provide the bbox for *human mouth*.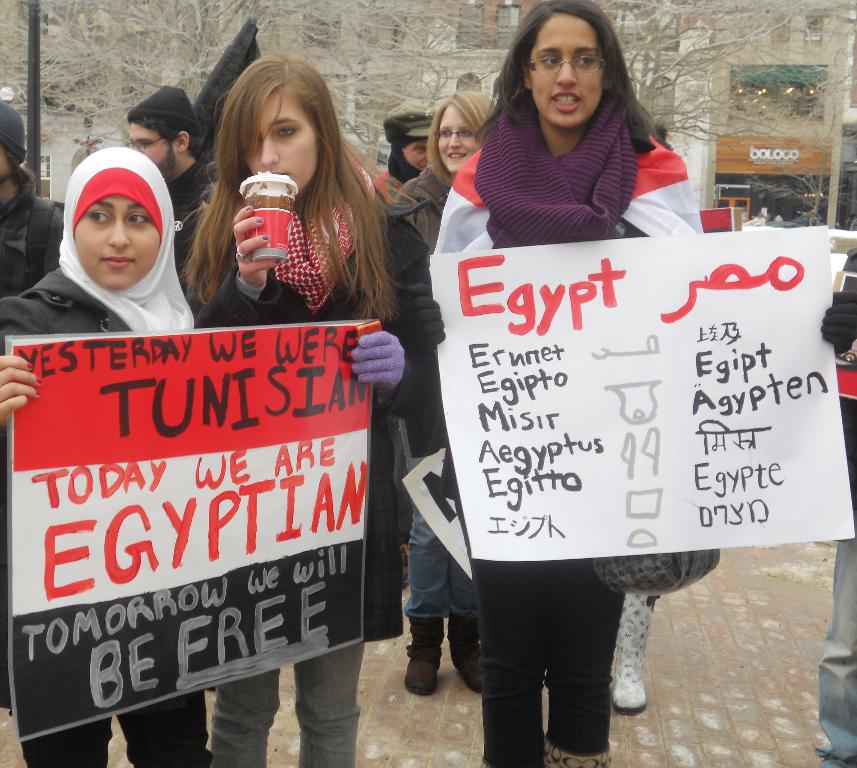
pyautogui.locateOnScreen(101, 255, 132, 269).
